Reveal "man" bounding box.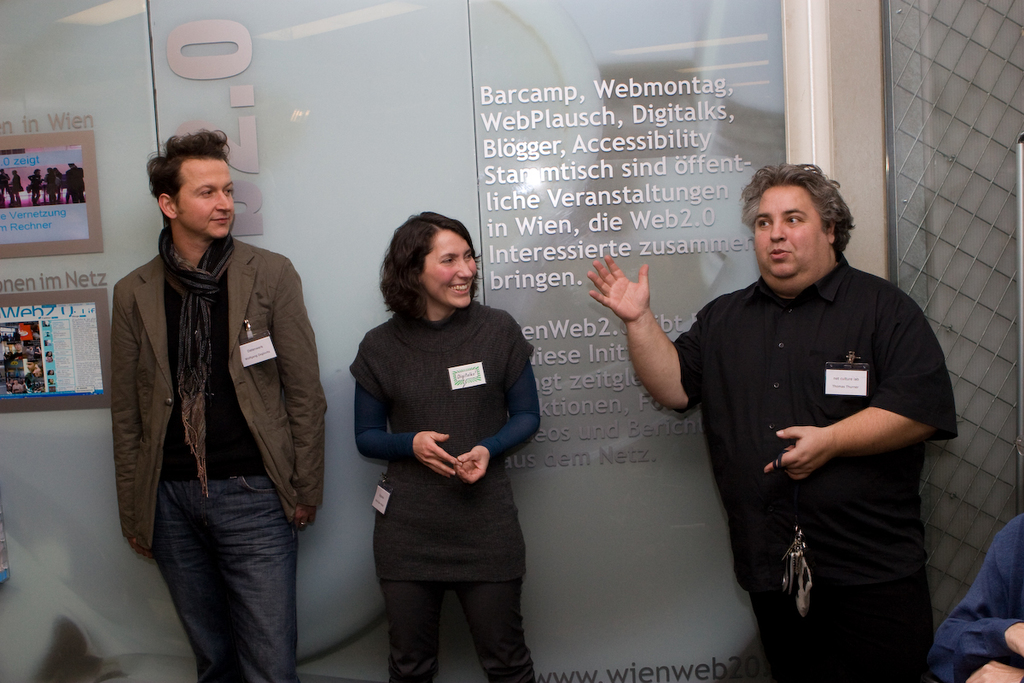
Revealed: [x1=100, y1=126, x2=330, y2=661].
